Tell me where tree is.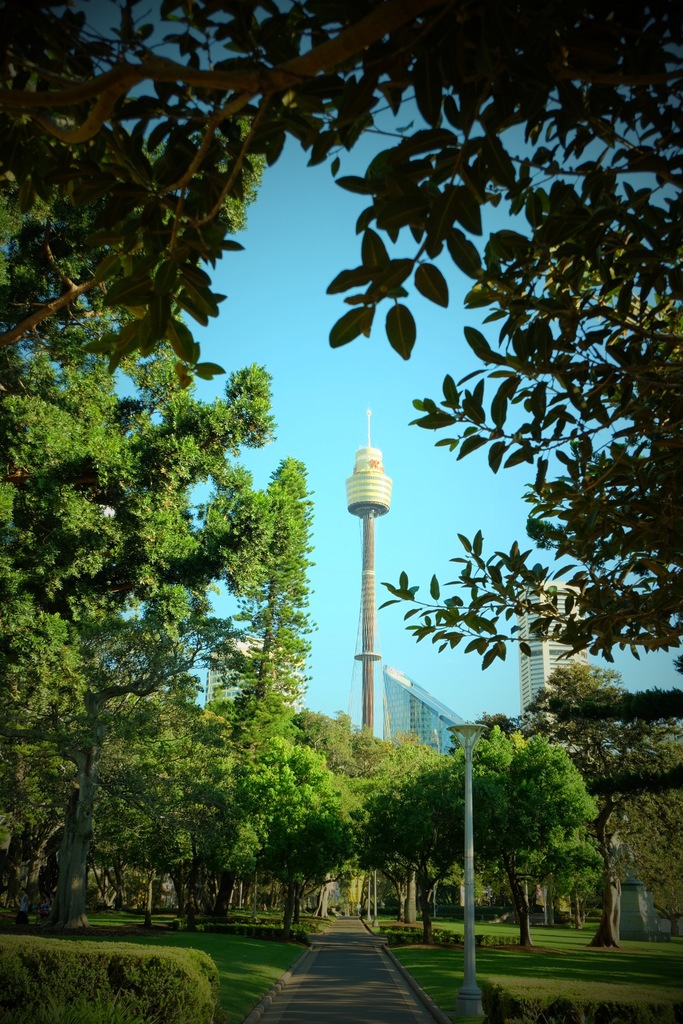
tree is at 104,710,323,924.
